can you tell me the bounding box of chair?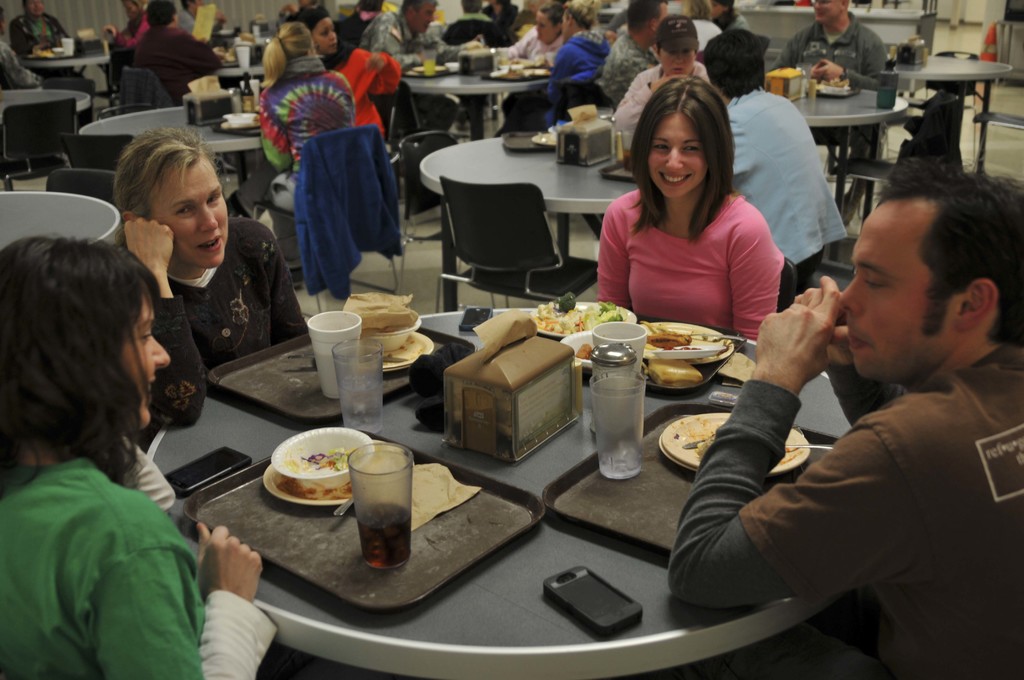
x1=383, y1=131, x2=461, y2=249.
